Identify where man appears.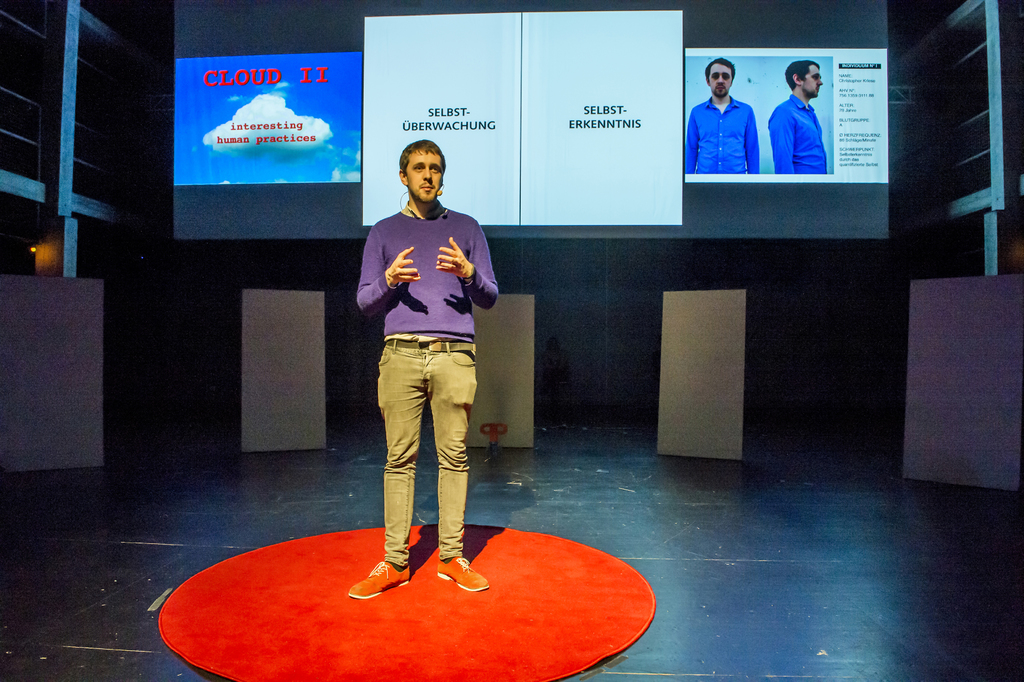
Appears at (768, 60, 825, 173).
